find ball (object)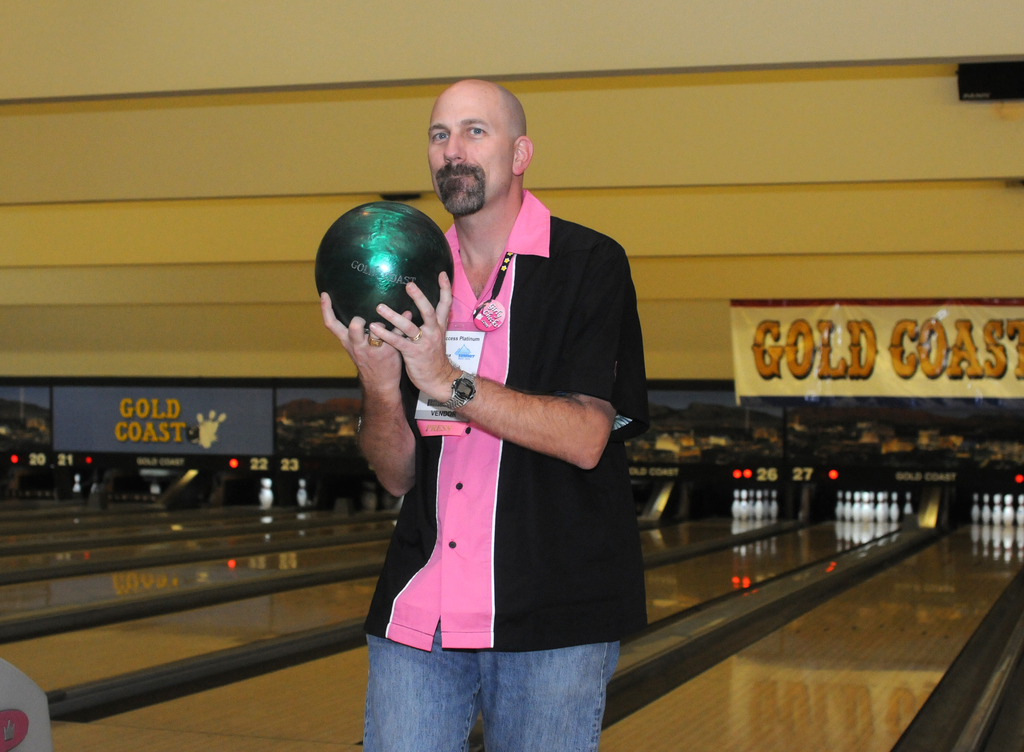
(left=311, top=202, right=454, bottom=335)
